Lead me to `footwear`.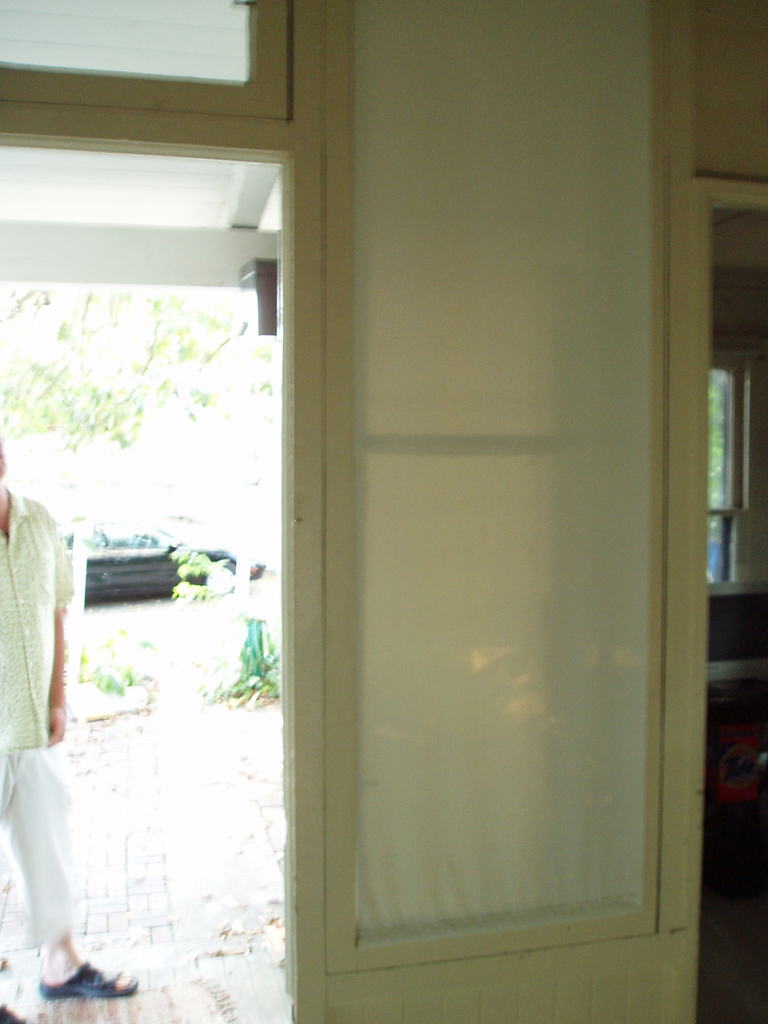
Lead to <bbox>36, 957, 138, 998</bbox>.
